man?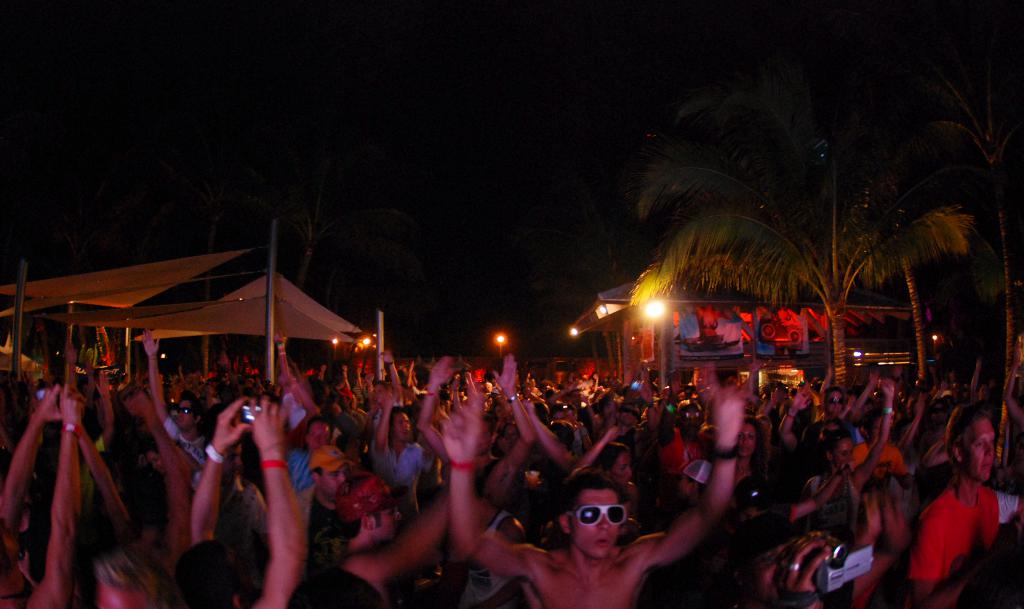
detection(906, 397, 1023, 608)
